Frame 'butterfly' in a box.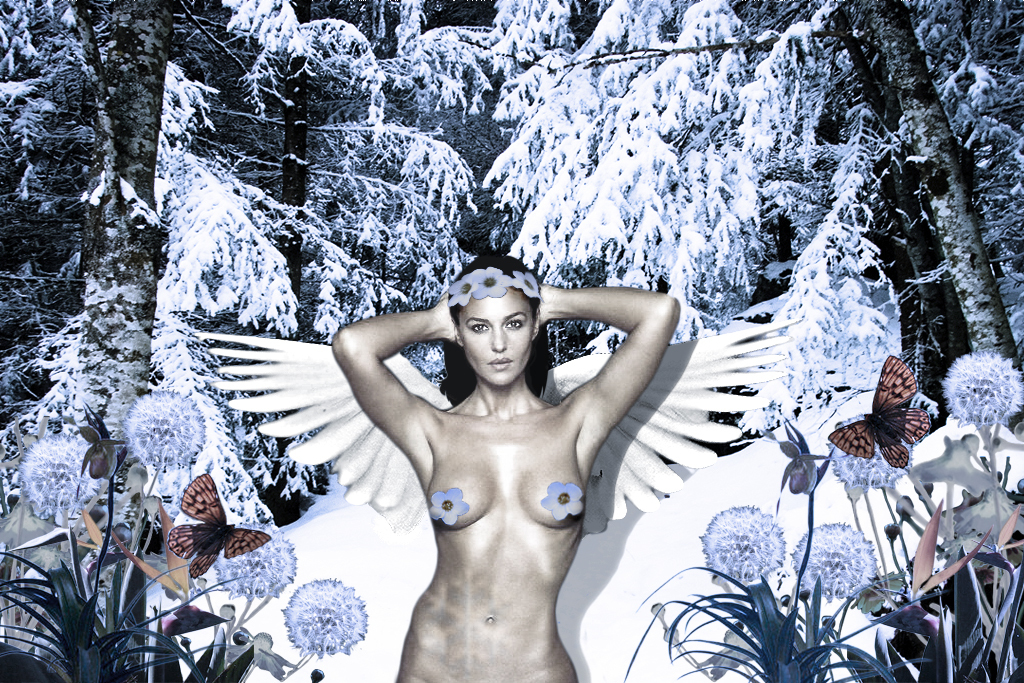
(169, 466, 268, 573).
